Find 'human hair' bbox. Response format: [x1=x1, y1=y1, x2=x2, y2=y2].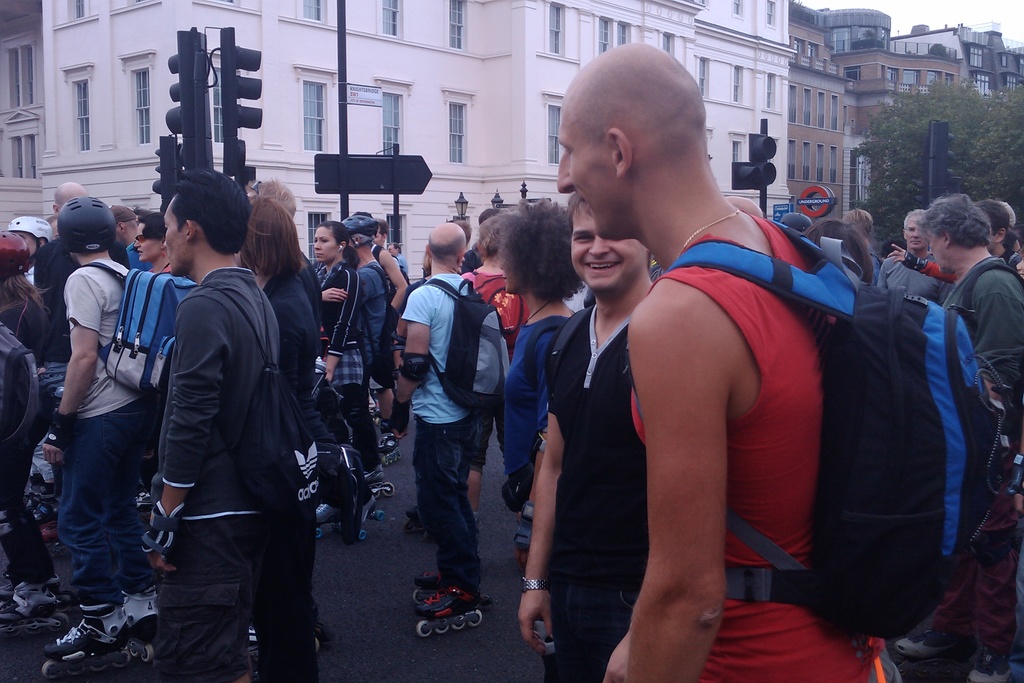
[x1=353, y1=233, x2=374, y2=249].
